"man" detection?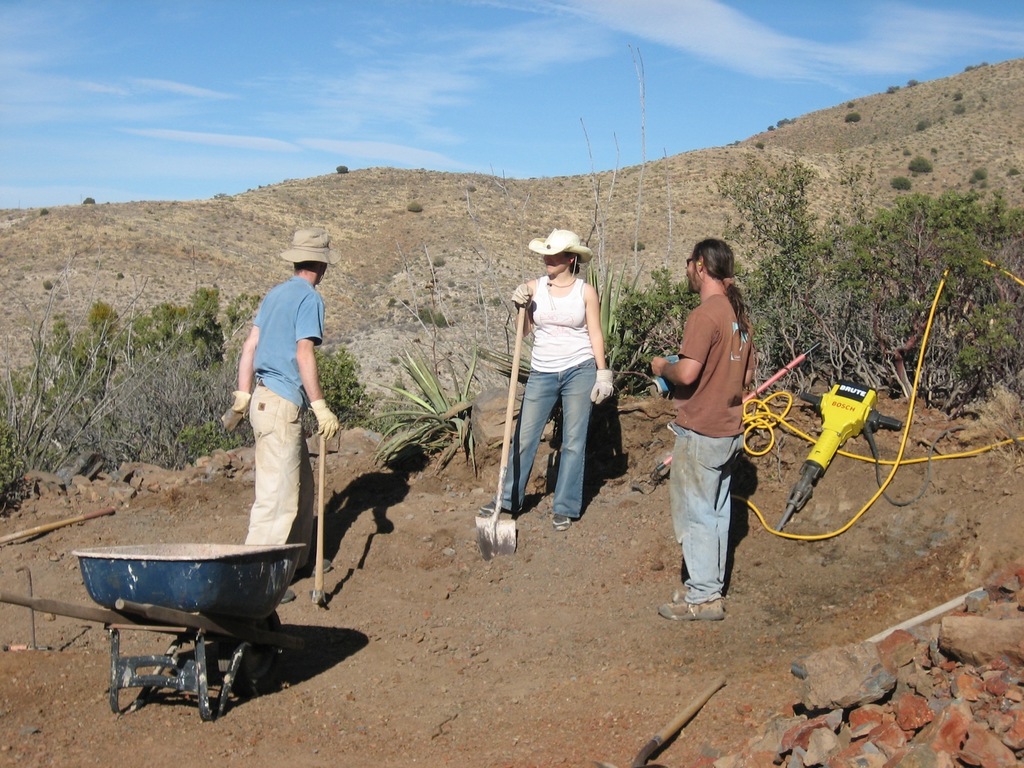
(left=222, top=227, right=338, bottom=607)
